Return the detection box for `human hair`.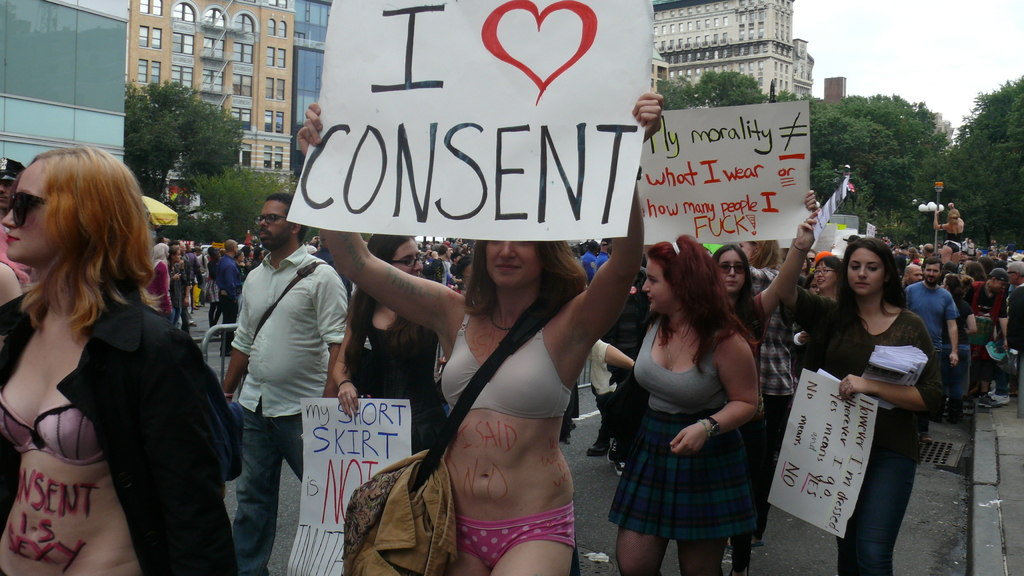
detection(0, 131, 136, 364).
